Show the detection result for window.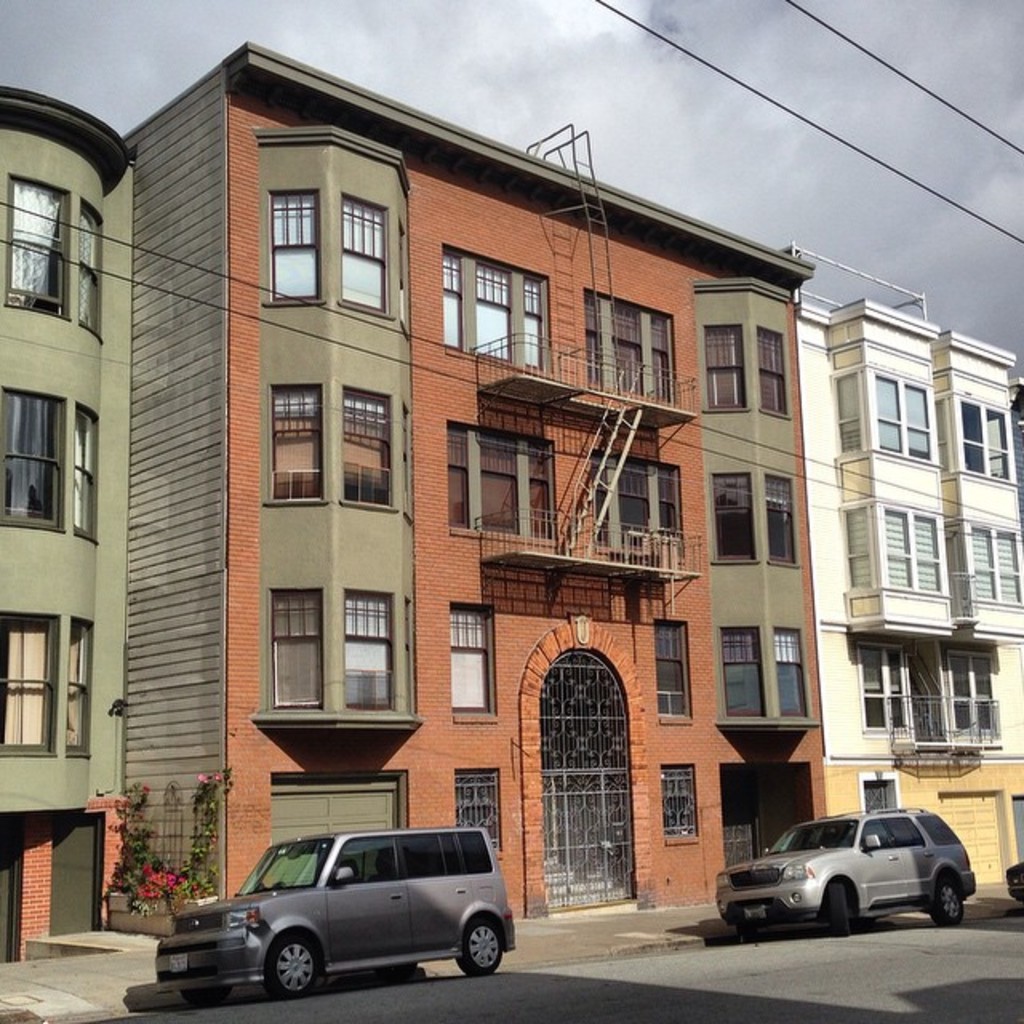
select_region(0, 386, 72, 534).
